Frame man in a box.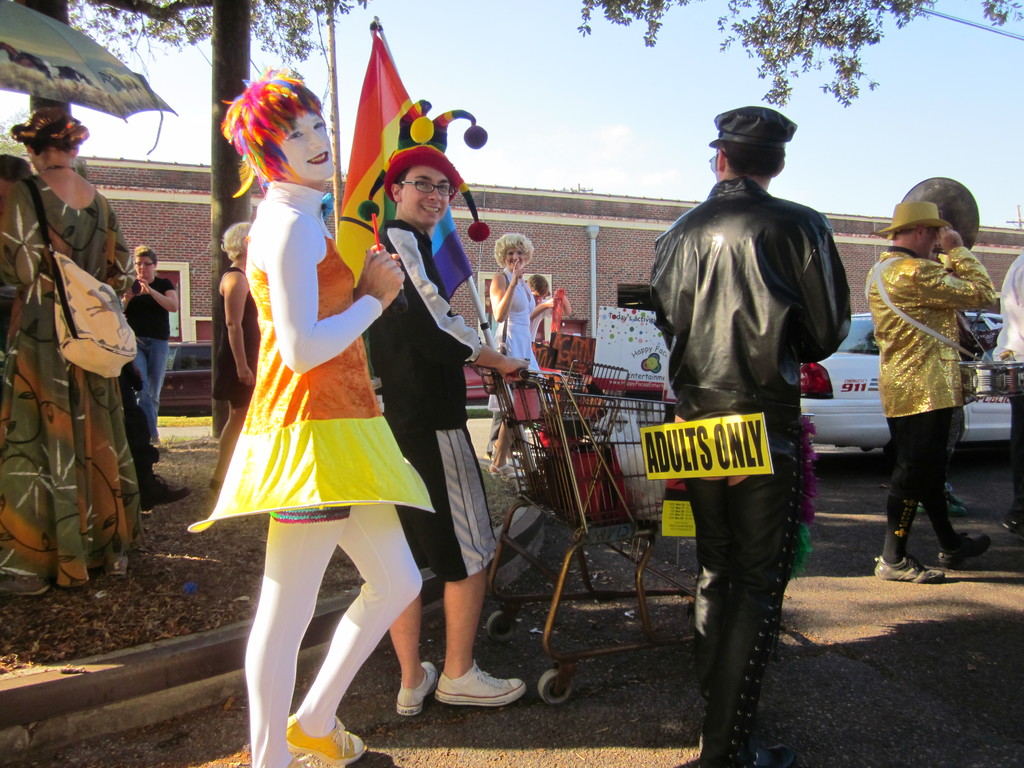
{"x1": 529, "y1": 274, "x2": 570, "y2": 346}.
